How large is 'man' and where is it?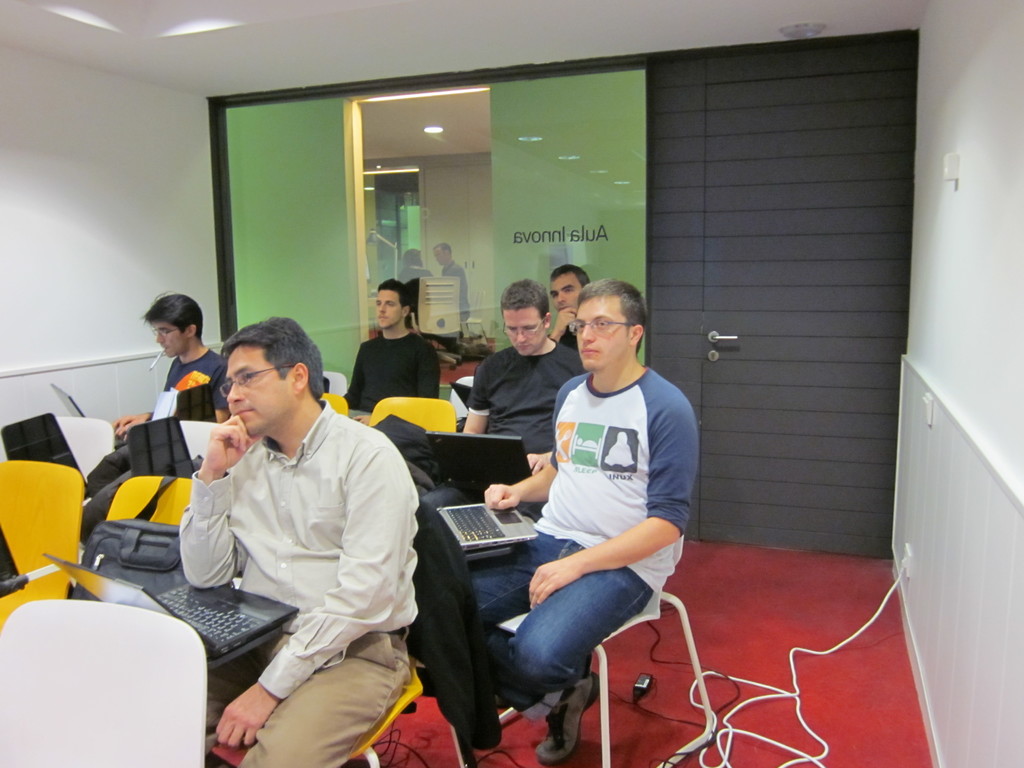
Bounding box: [337, 283, 442, 427].
